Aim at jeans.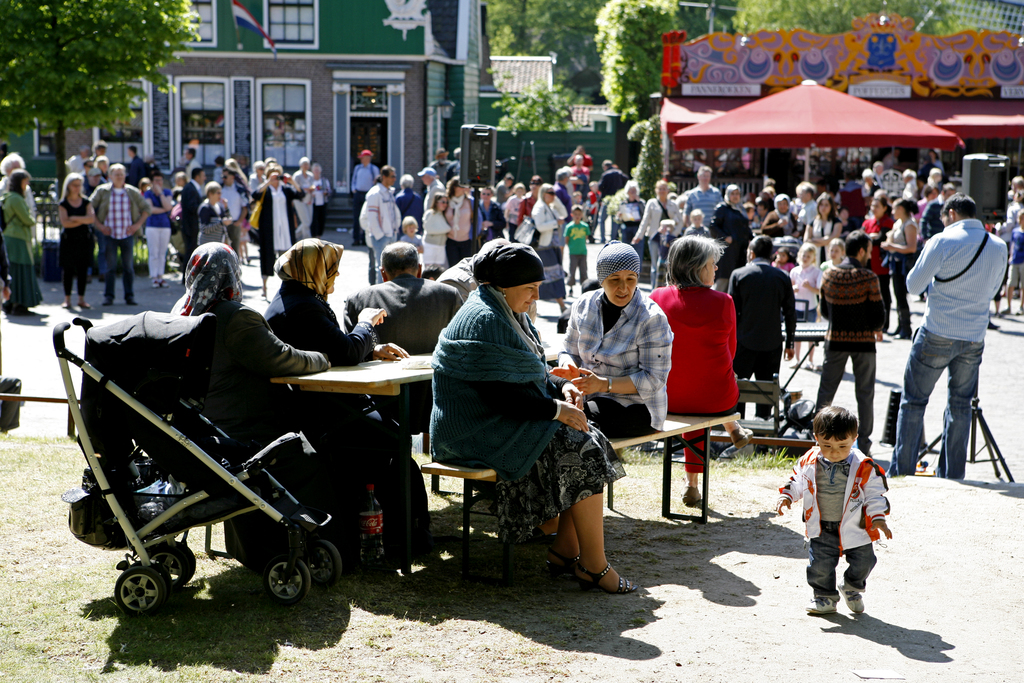
Aimed at locate(104, 236, 133, 300).
